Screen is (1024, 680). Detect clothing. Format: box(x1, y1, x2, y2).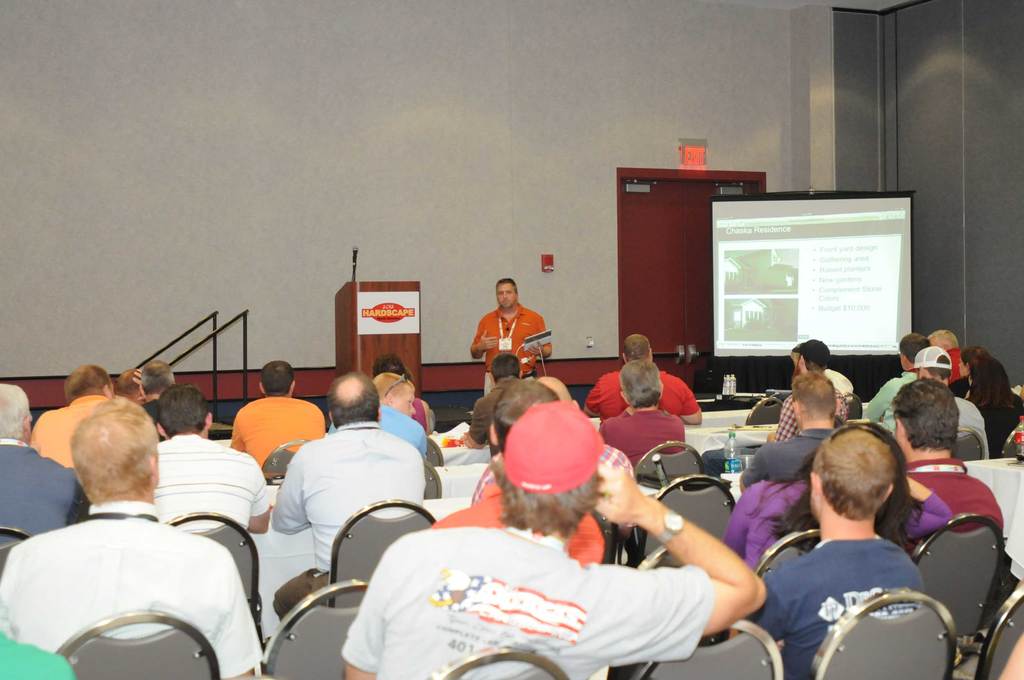
box(583, 371, 698, 416).
